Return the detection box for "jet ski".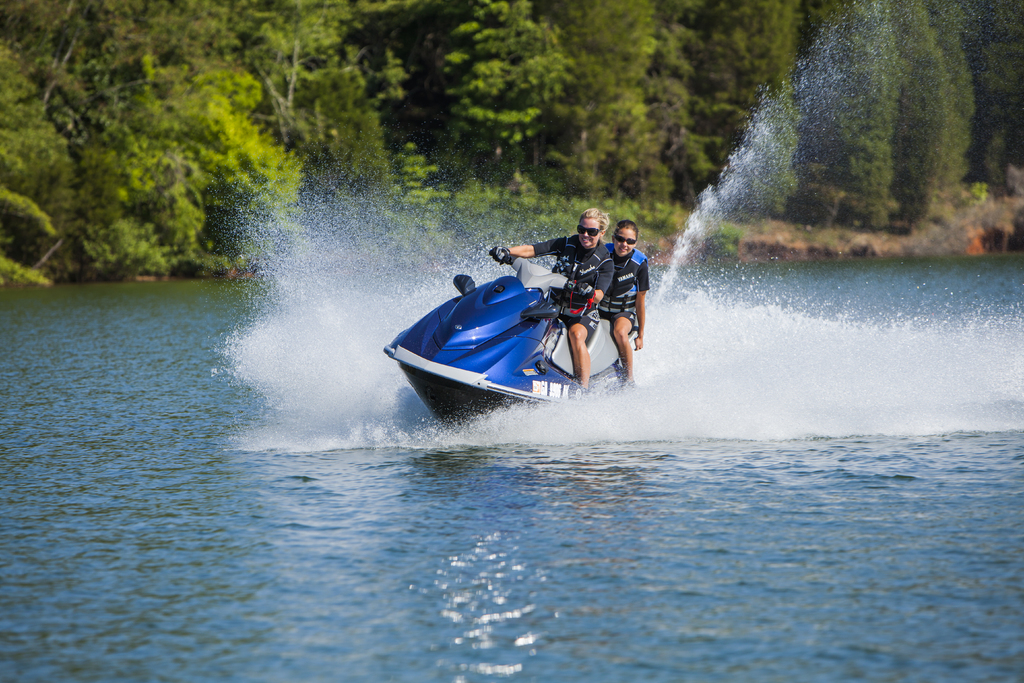
region(383, 243, 641, 423).
